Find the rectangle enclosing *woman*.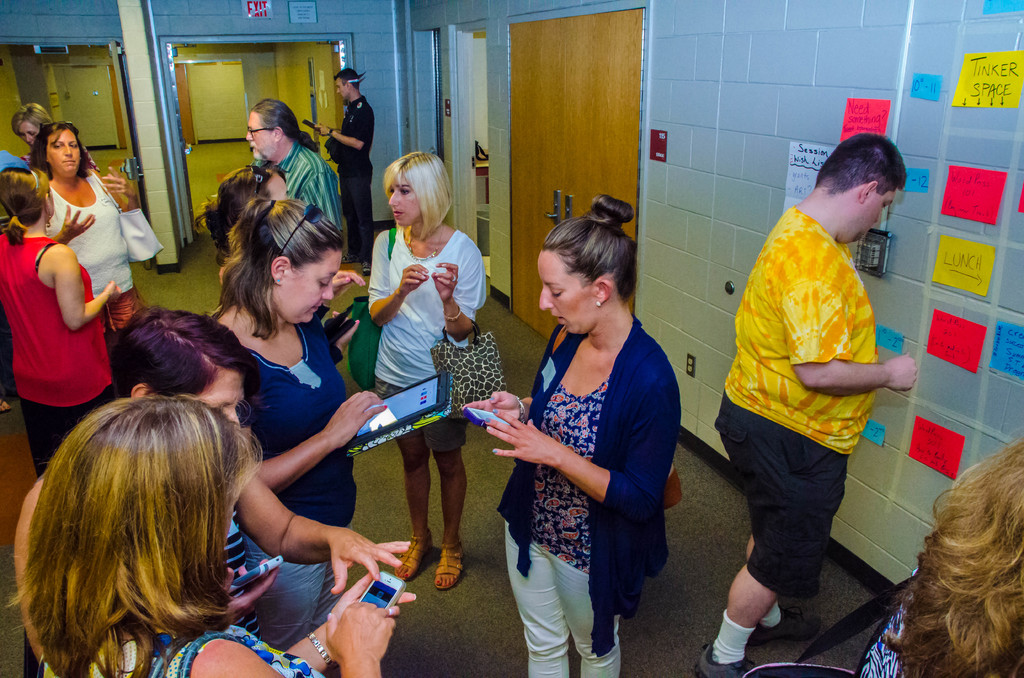
(367,154,492,599).
